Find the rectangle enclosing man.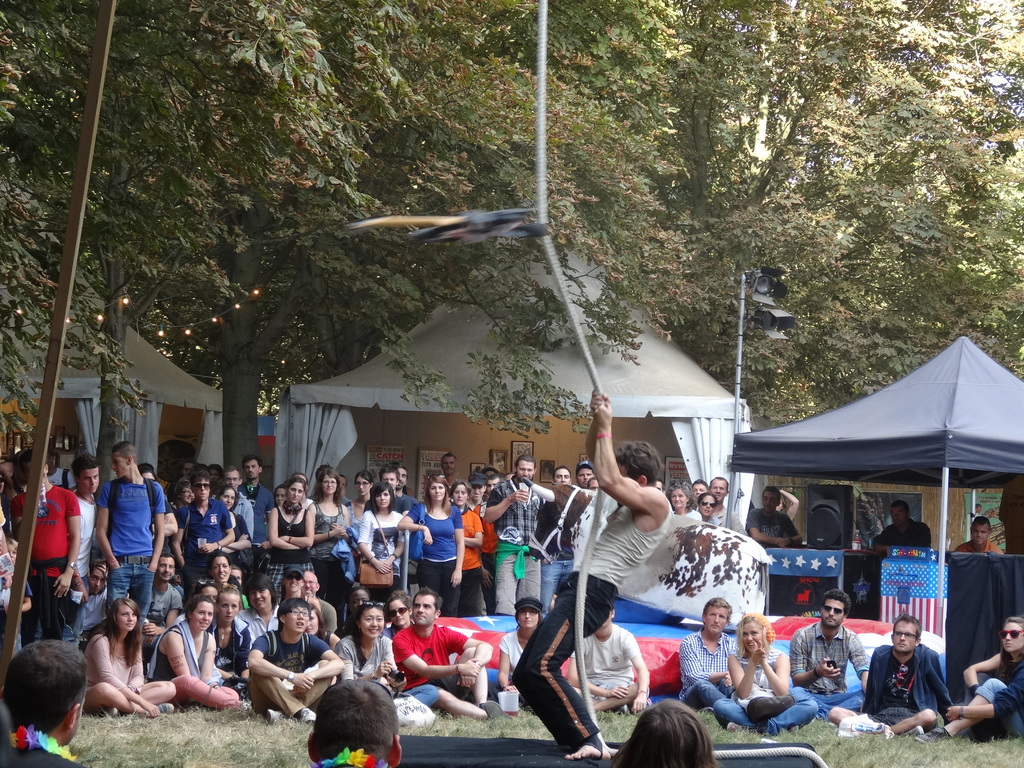
select_region(956, 517, 1005, 553).
